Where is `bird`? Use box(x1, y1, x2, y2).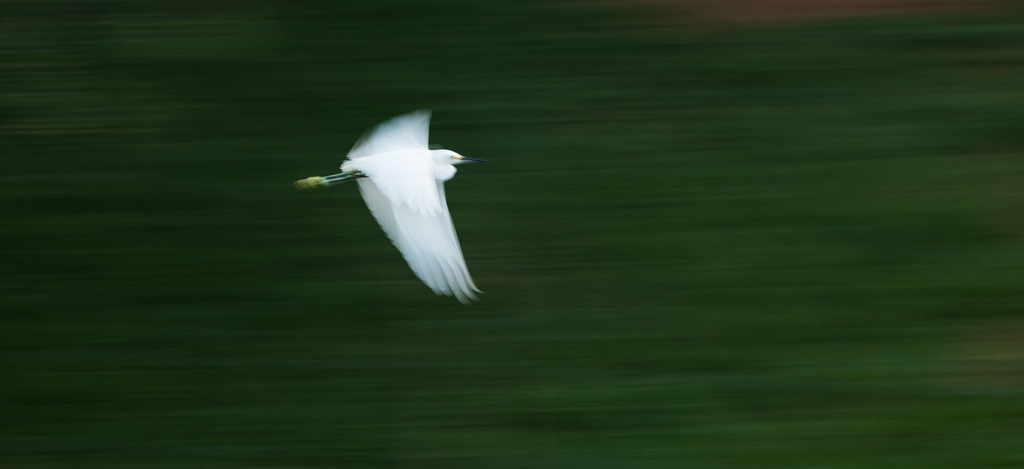
box(298, 101, 495, 302).
